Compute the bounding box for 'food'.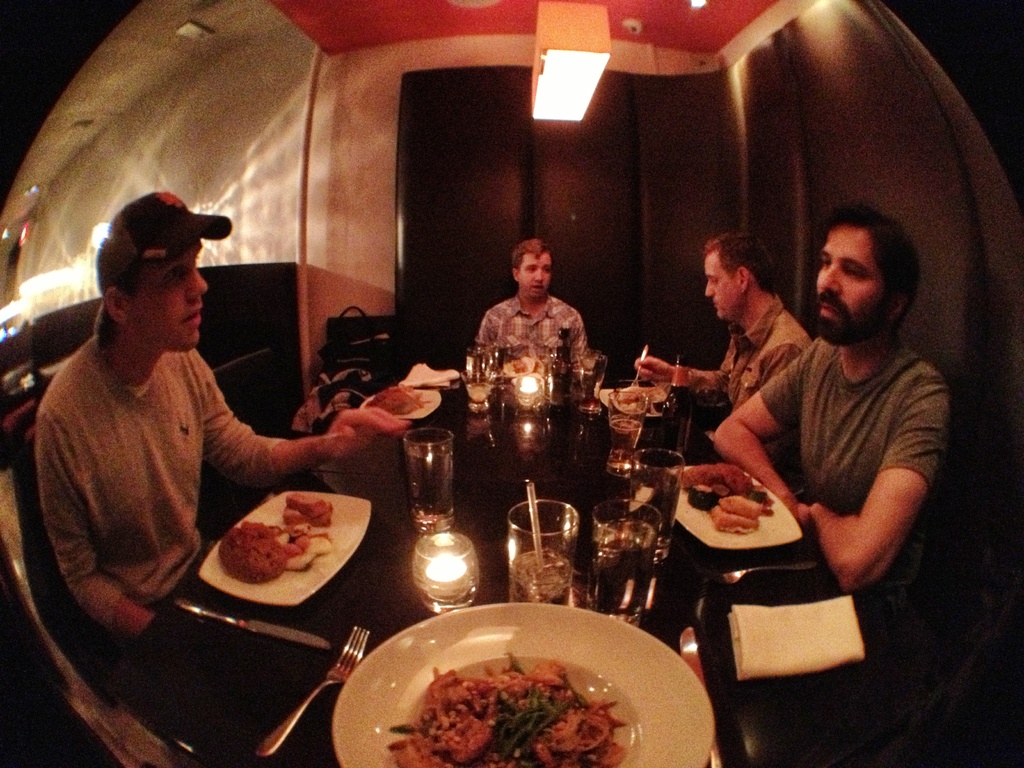
bbox=(388, 655, 628, 767).
